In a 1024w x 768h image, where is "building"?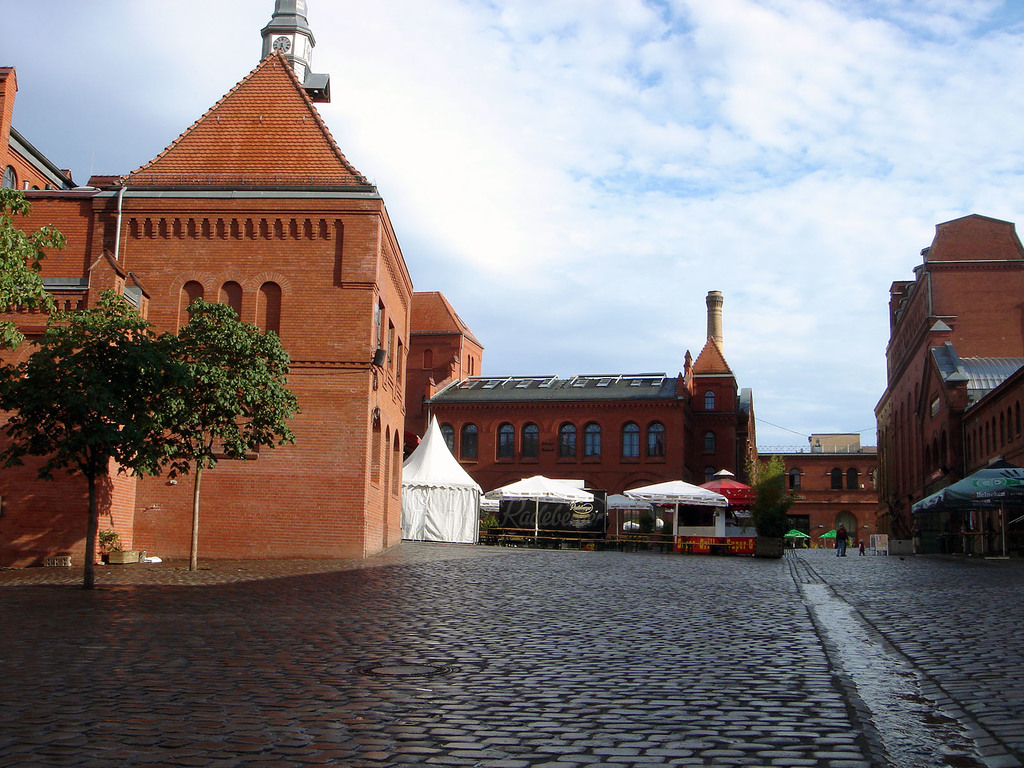
pyautogui.locateOnScreen(805, 431, 863, 458).
